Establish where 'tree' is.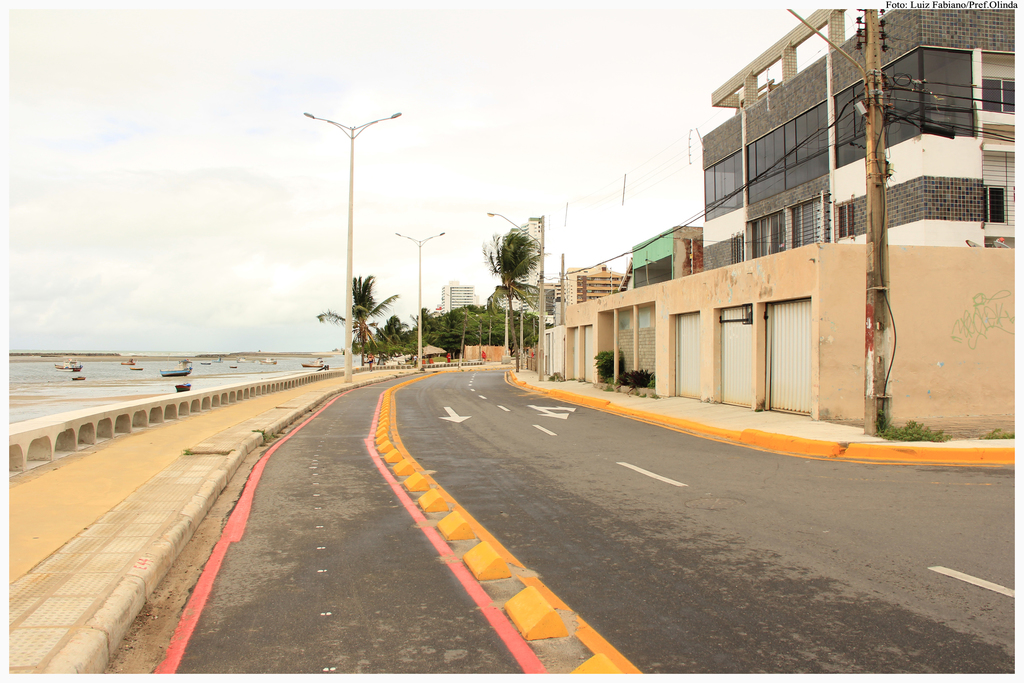
Established at (480,224,547,372).
